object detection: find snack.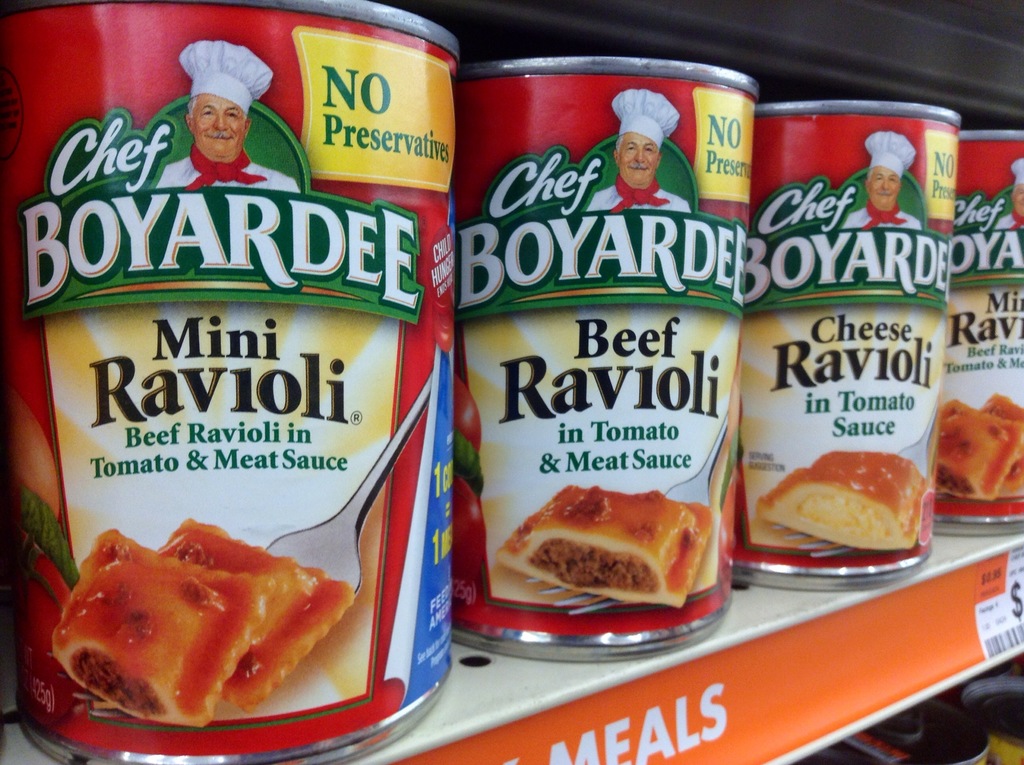
rect(55, 527, 285, 727).
